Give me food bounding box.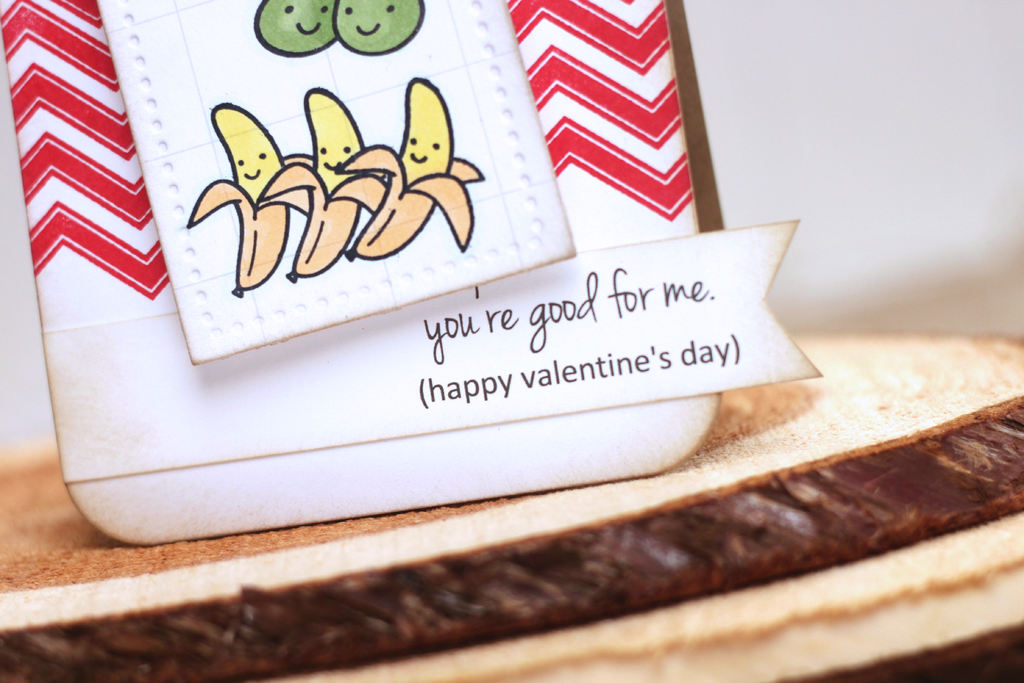
285/88/385/288.
